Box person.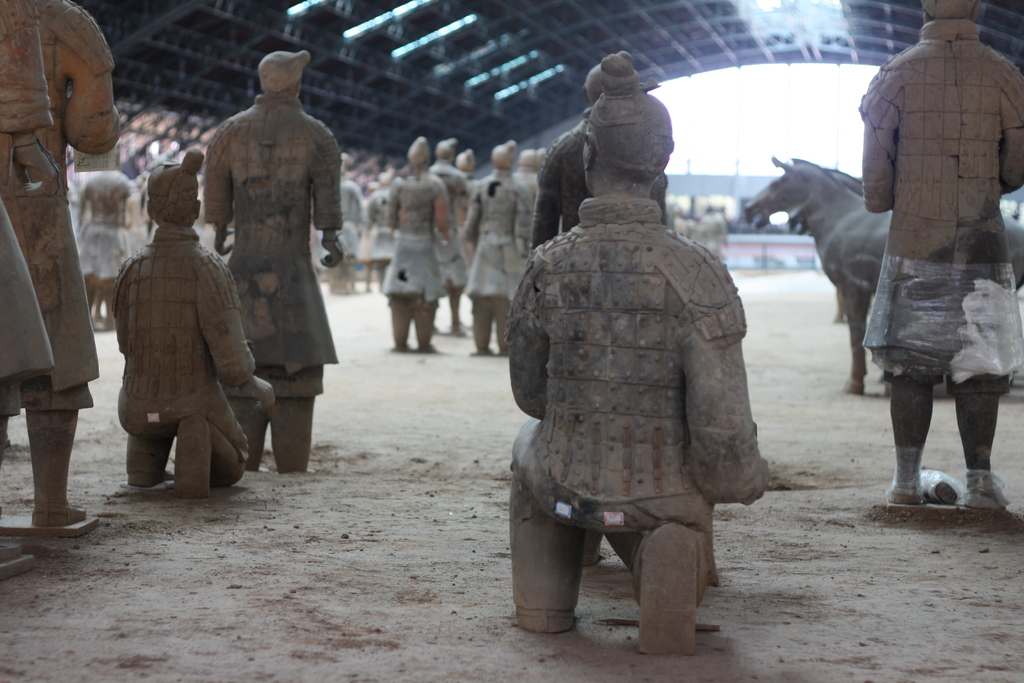
crop(115, 147, 257, 494).
